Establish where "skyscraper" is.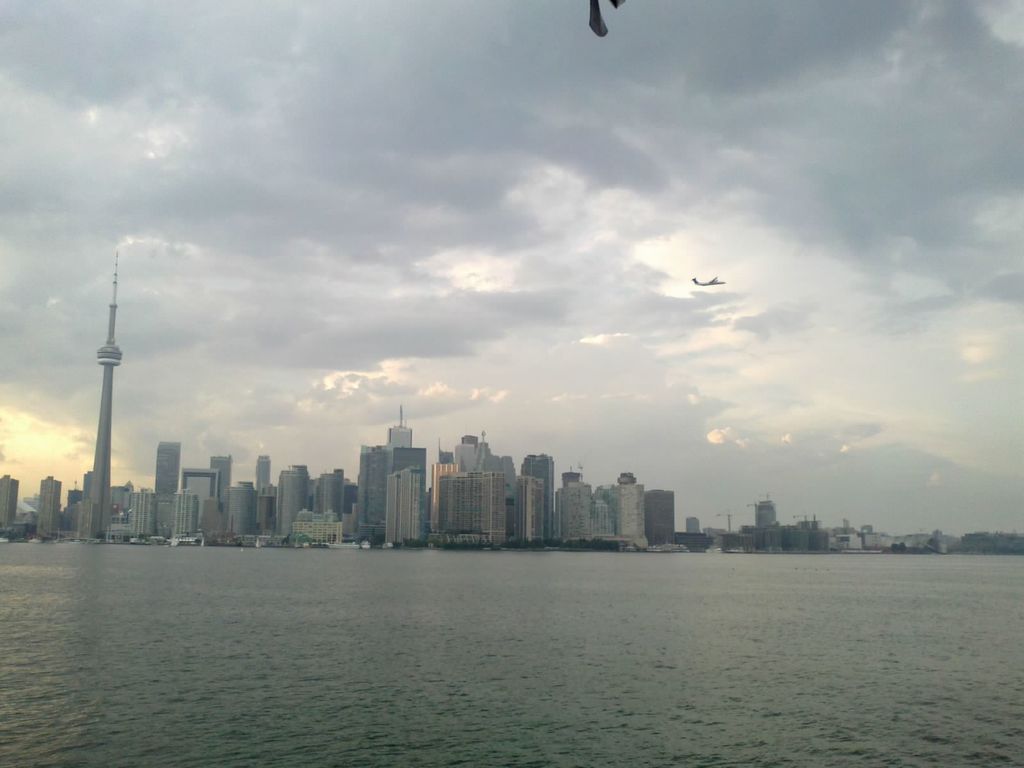
Established at 1 474 17 532.
